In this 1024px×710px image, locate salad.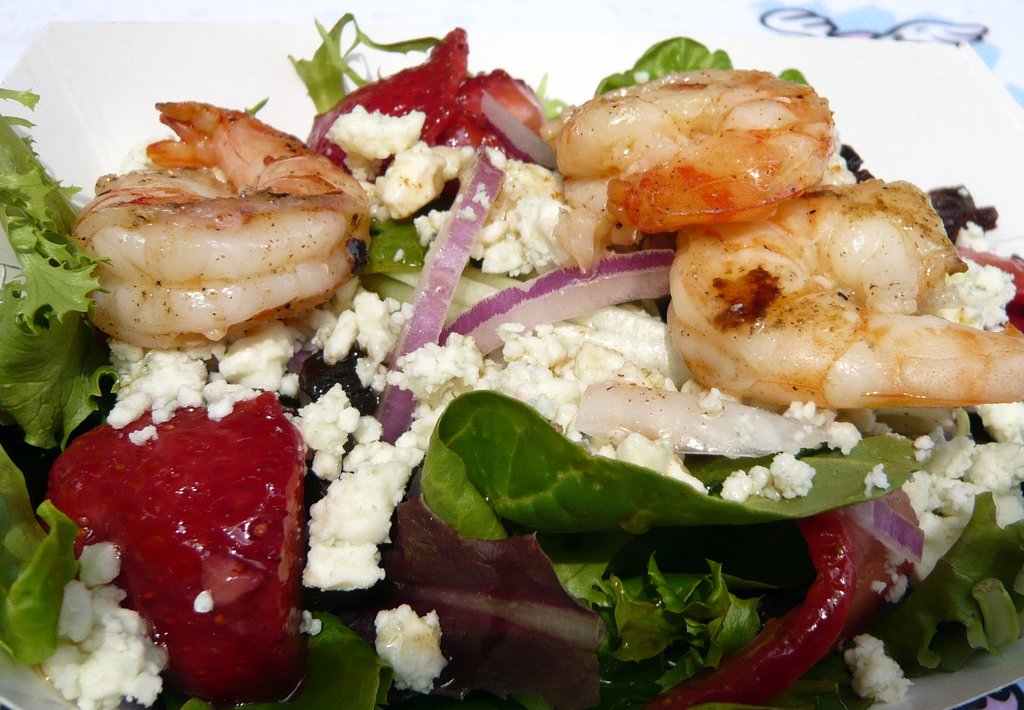
Bounding box: bbox(0, 12, 1023, 709).
